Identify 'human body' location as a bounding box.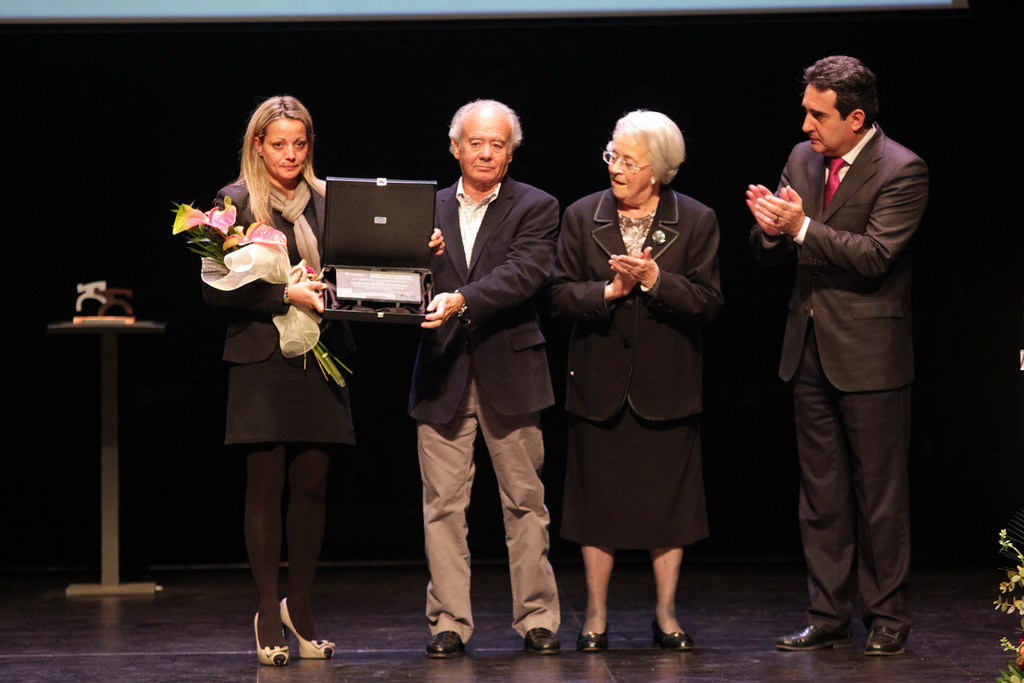
(740,53,928,659).
